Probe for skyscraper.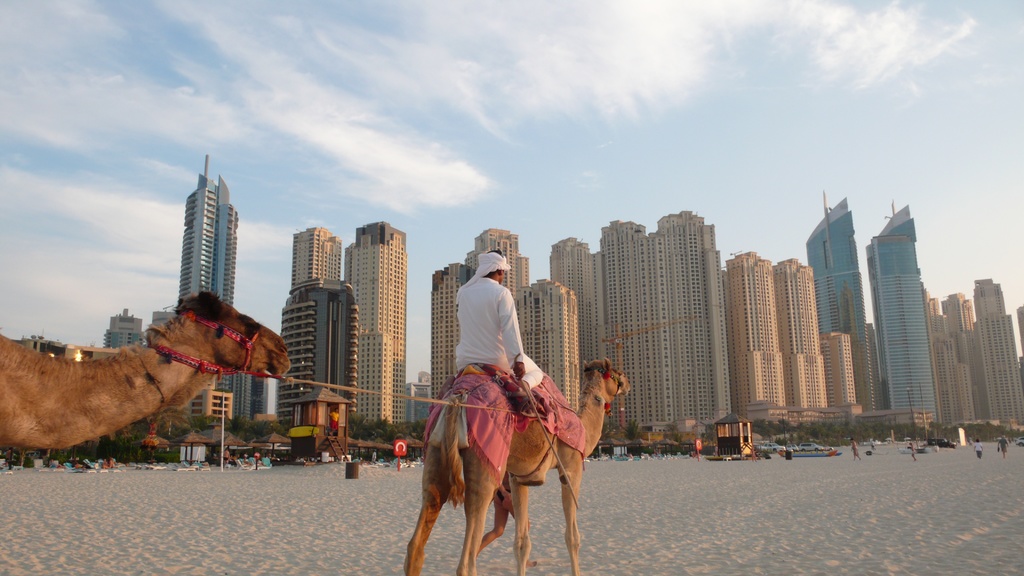
Probe result: x1=287 y1=221 x2=340 y2=282.
